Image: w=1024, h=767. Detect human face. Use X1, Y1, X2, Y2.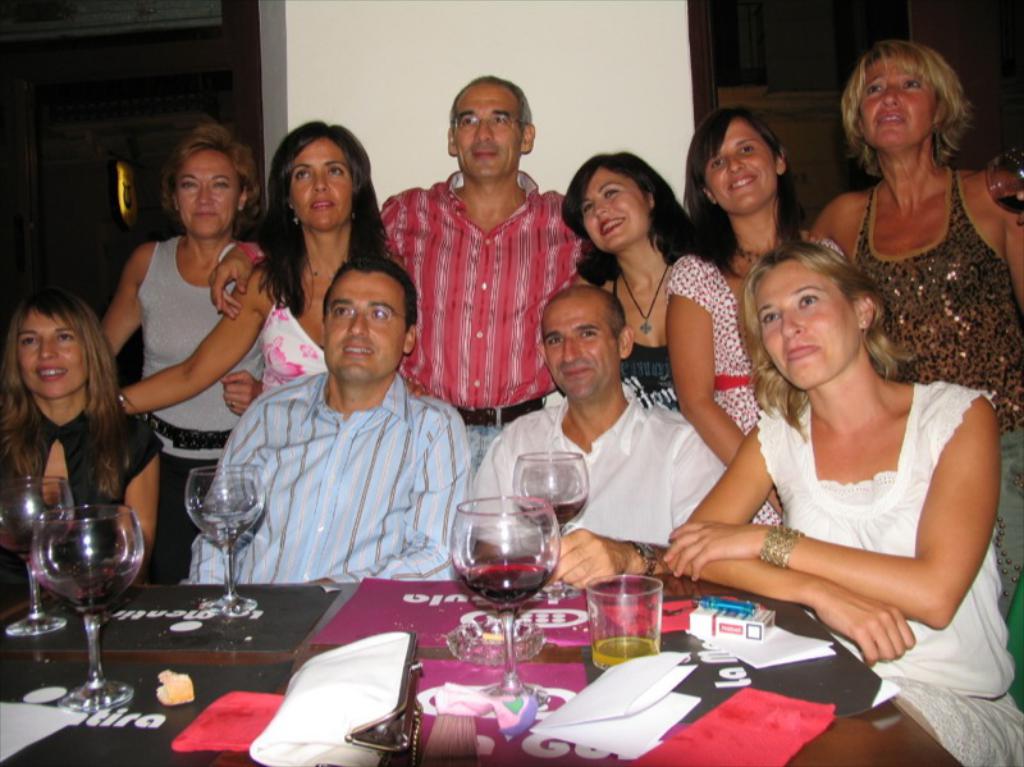
461, 87, 518, 186.
